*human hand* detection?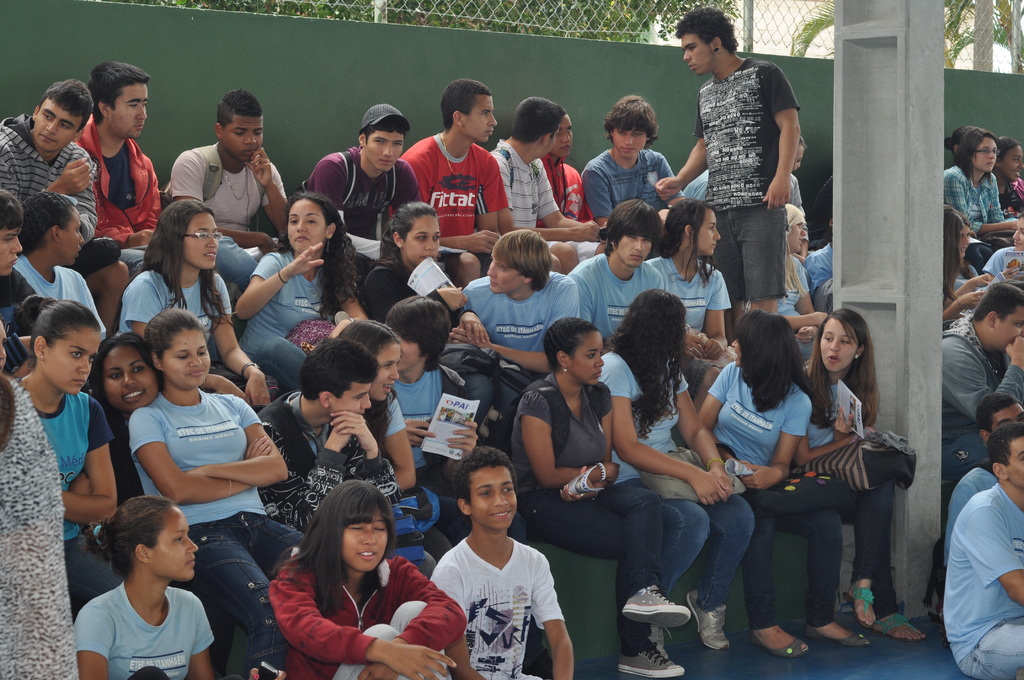
pyautogui.locateOnScreen(447, 420, 479, 459)
